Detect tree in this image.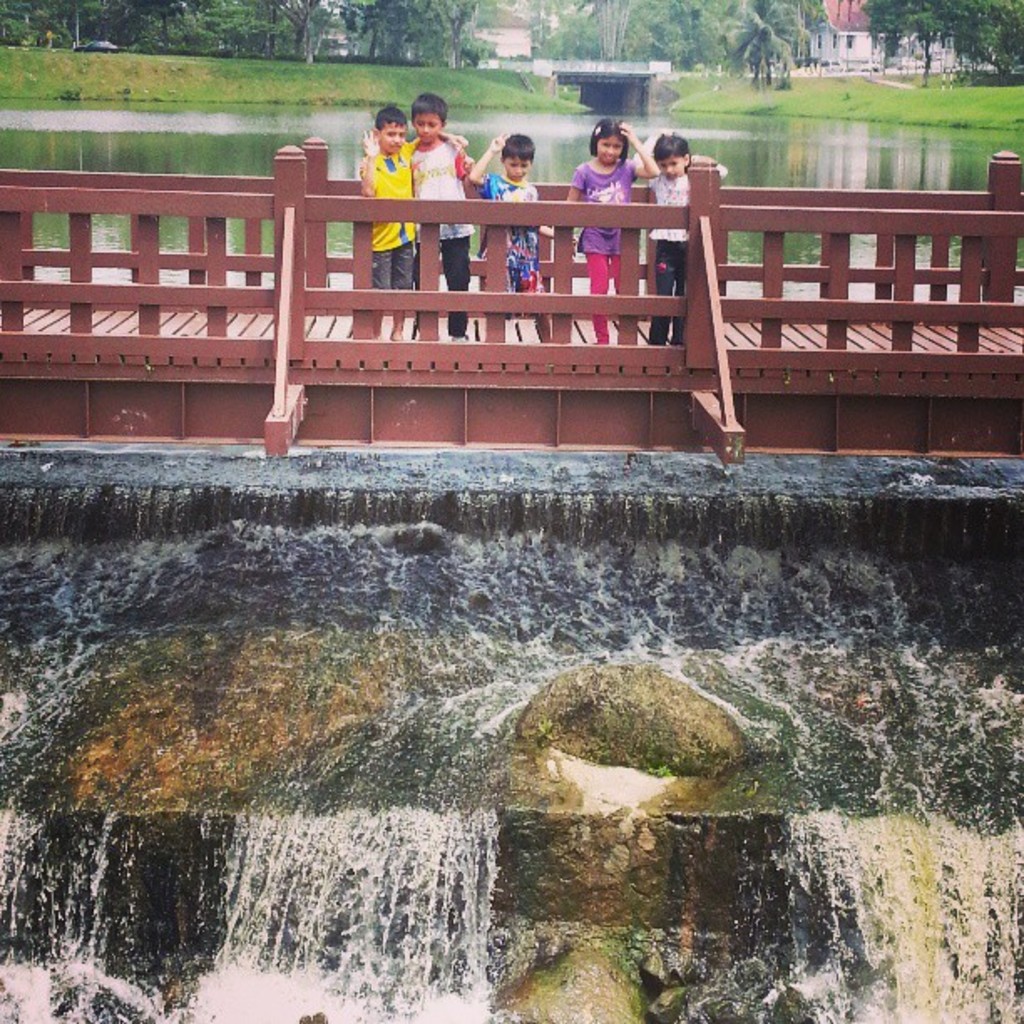
Detection: 724, 0, 806, 89.
